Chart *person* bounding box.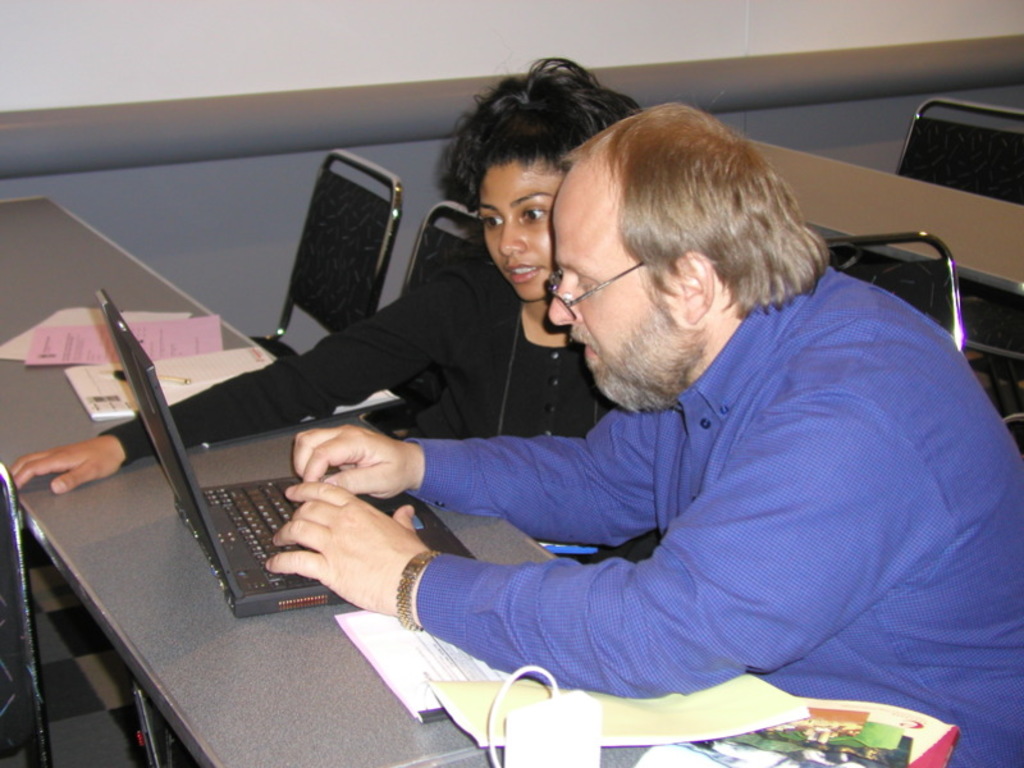
Charted: (x1=4, y1=60, x2=658, y2=557).
